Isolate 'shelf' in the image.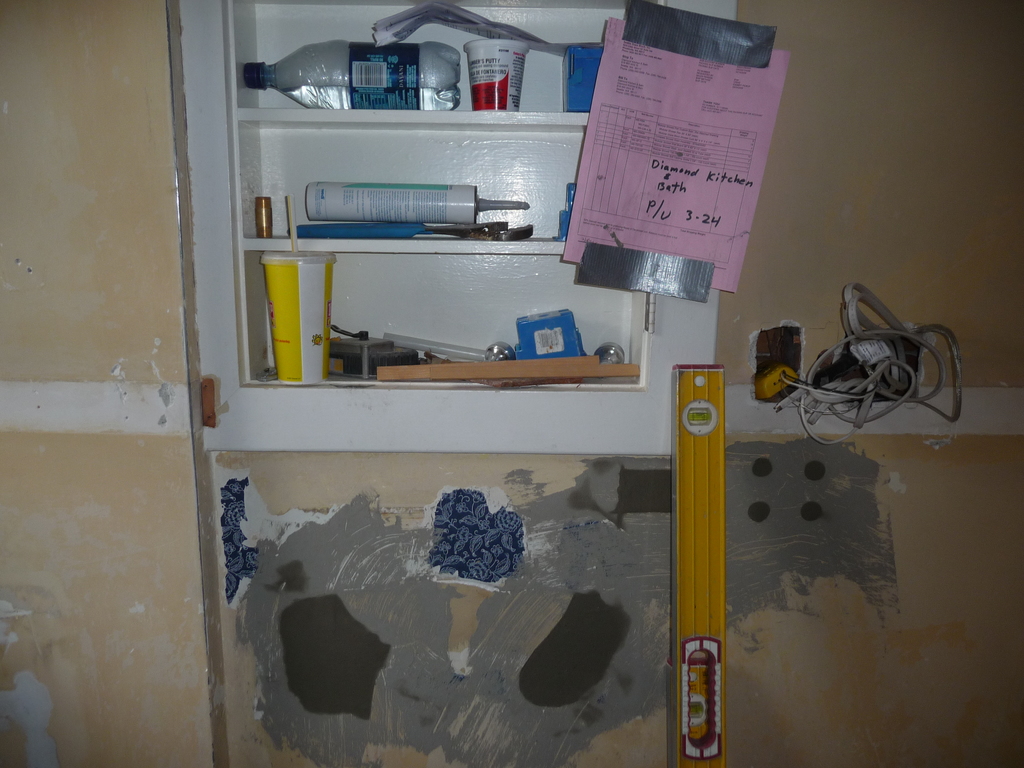
Isolated region: left=187, top=2, right=729, bottom=122.
